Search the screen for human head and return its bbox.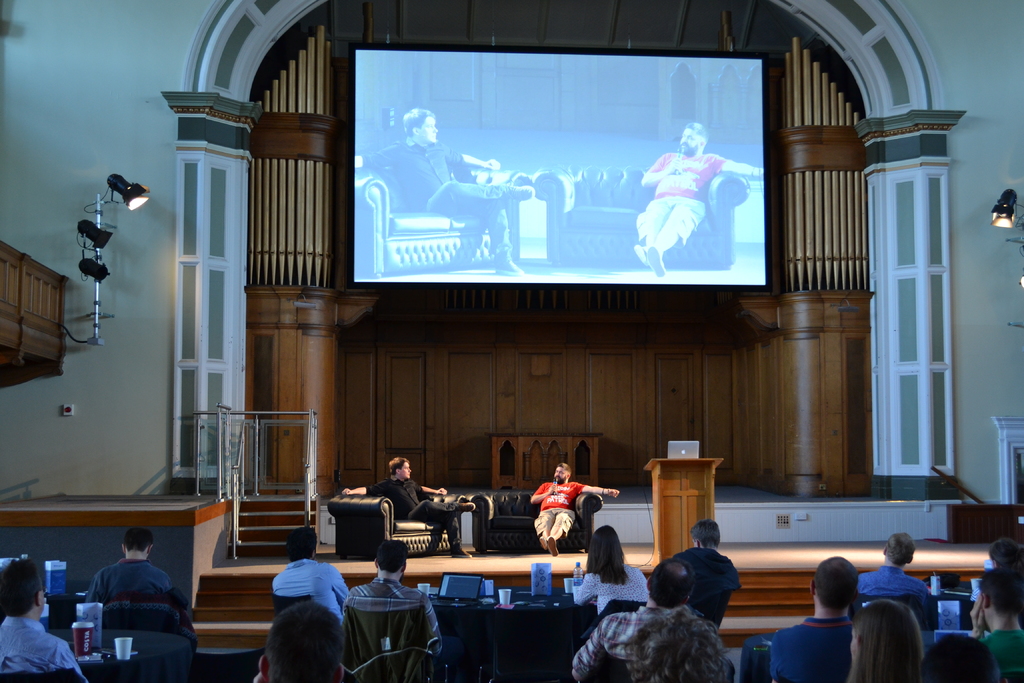
Found: crop(881, 532, 916, 564).
